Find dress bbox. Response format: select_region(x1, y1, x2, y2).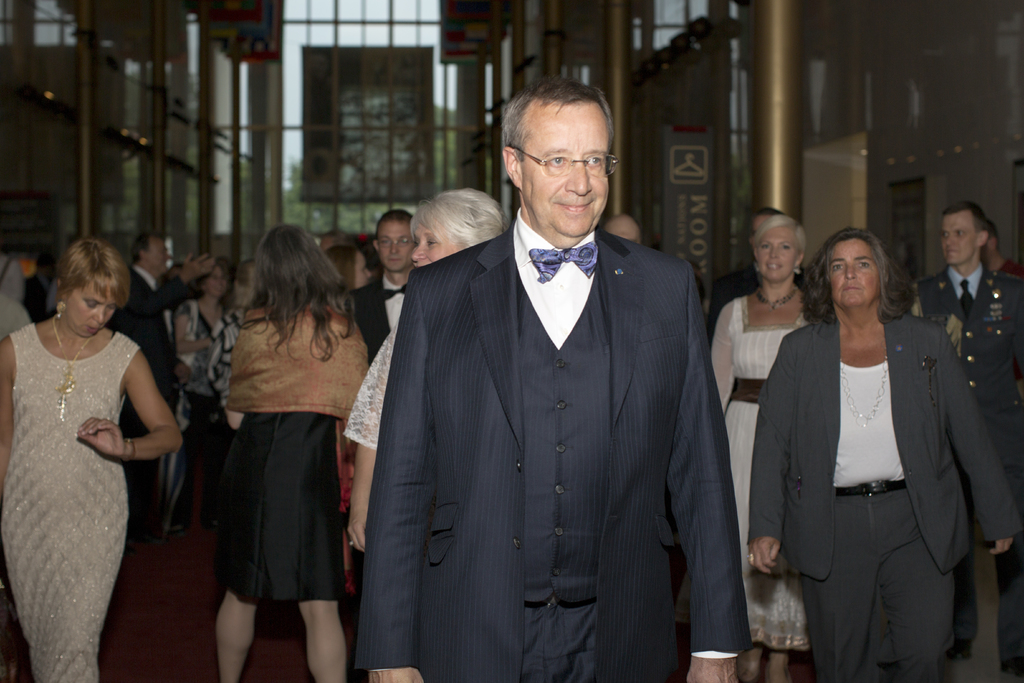
select_region(709, 297, 812, 649).
